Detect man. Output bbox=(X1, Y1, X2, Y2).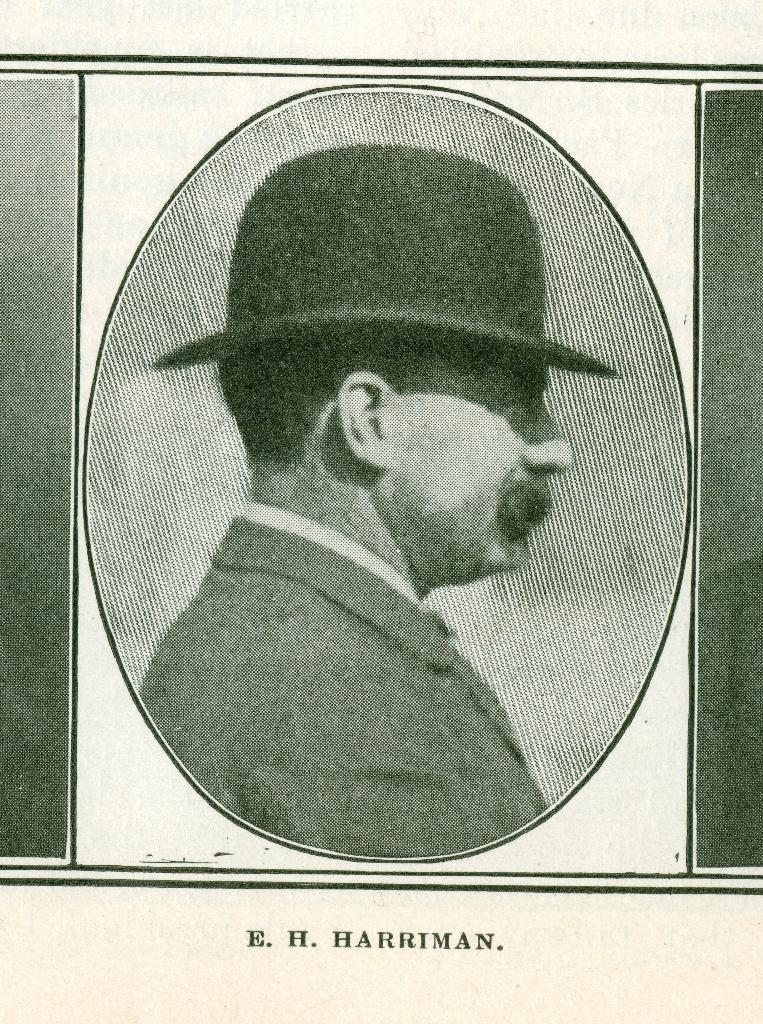
bbox=(69, 136, 698, 858).
